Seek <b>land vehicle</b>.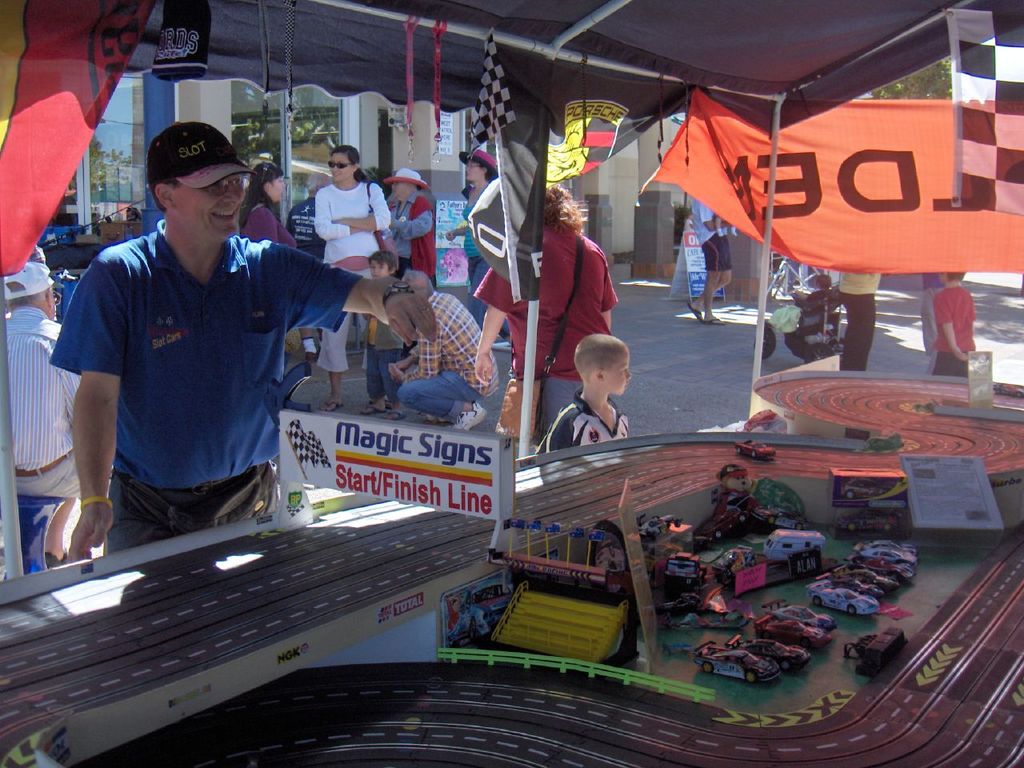
box(804, 578, 878, 619).
